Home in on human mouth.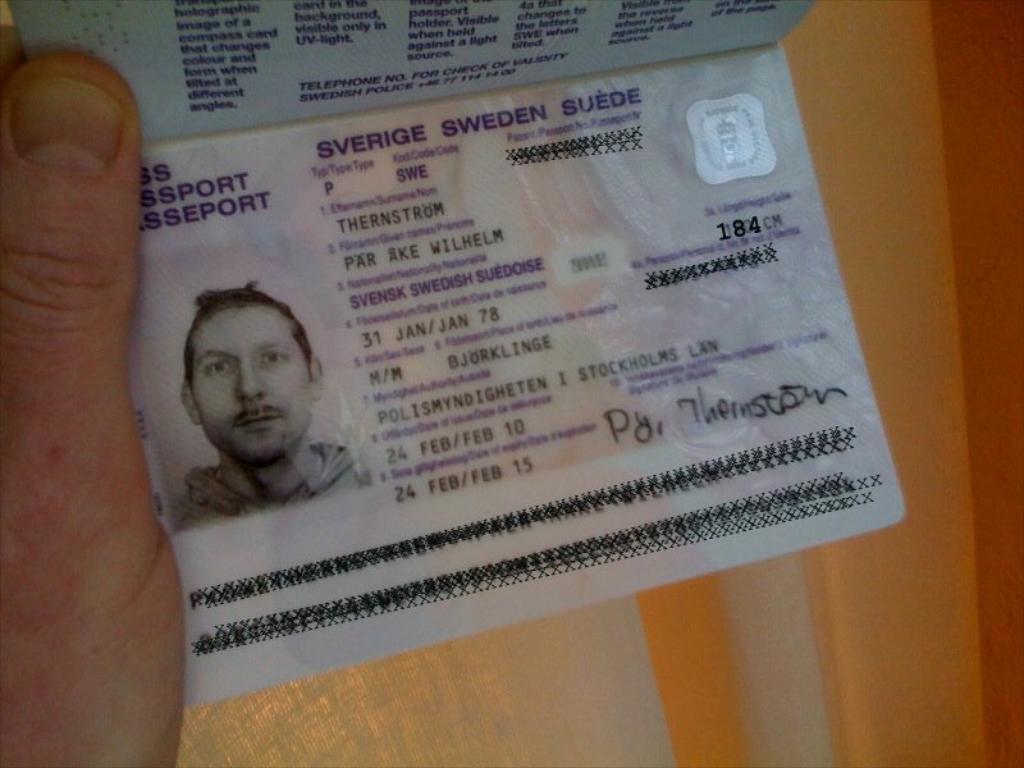
Homed in at (234,411,283,433).
